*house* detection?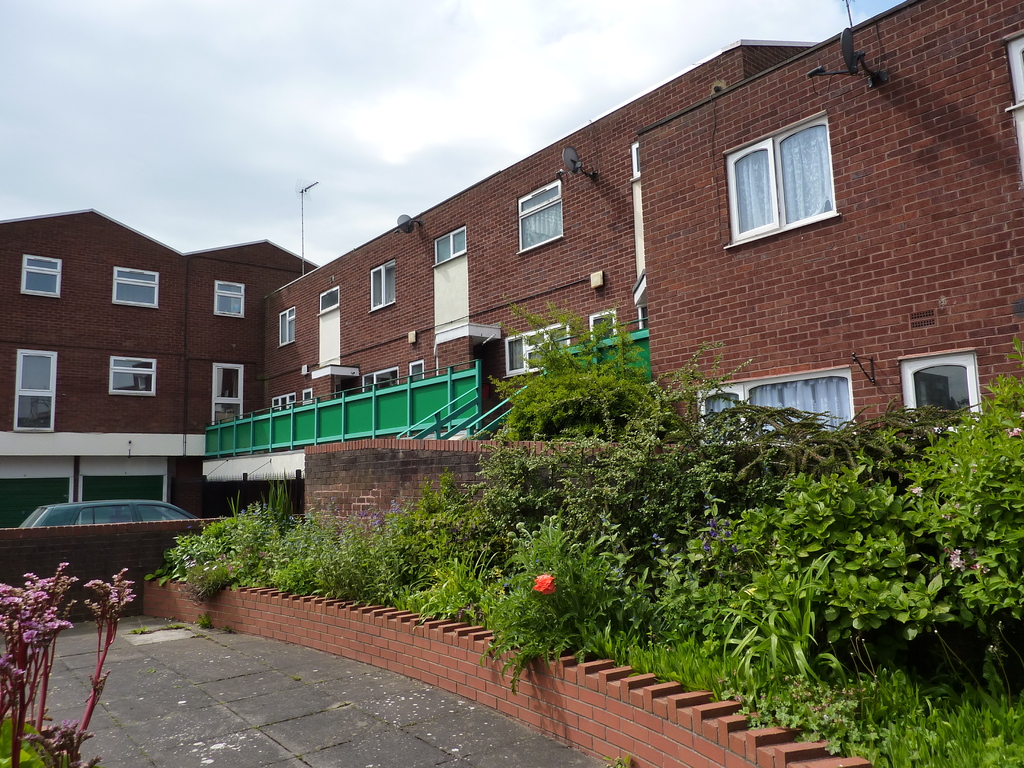
[x1=0, y1=0, x2=1020, y2=767]
